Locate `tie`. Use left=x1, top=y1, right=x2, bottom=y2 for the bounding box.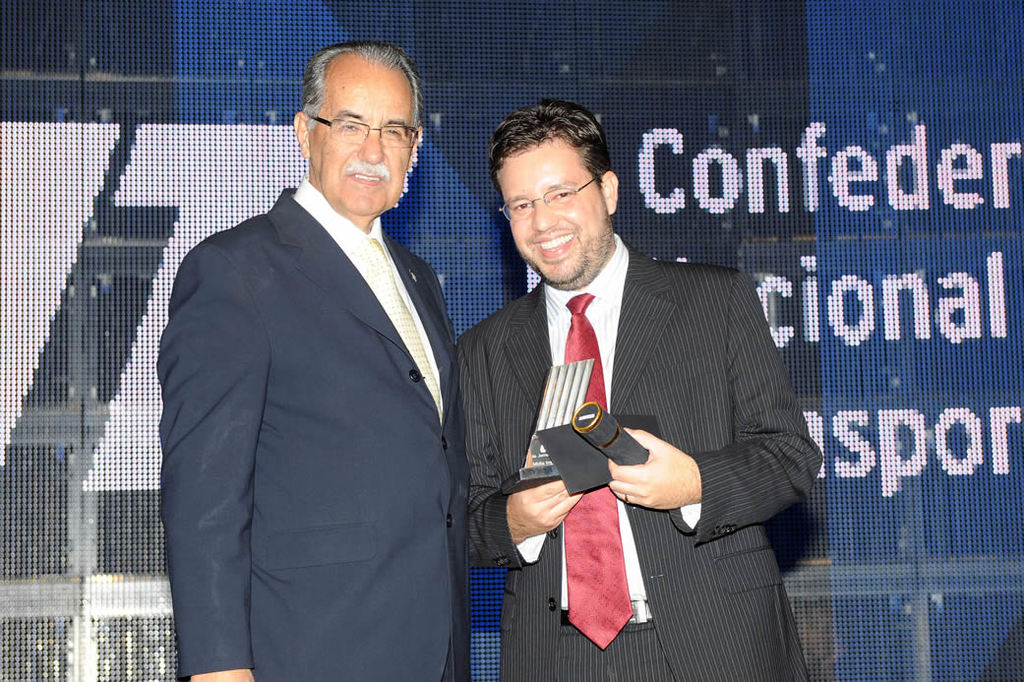
left=564, top=289, right=634, bottom=648.
